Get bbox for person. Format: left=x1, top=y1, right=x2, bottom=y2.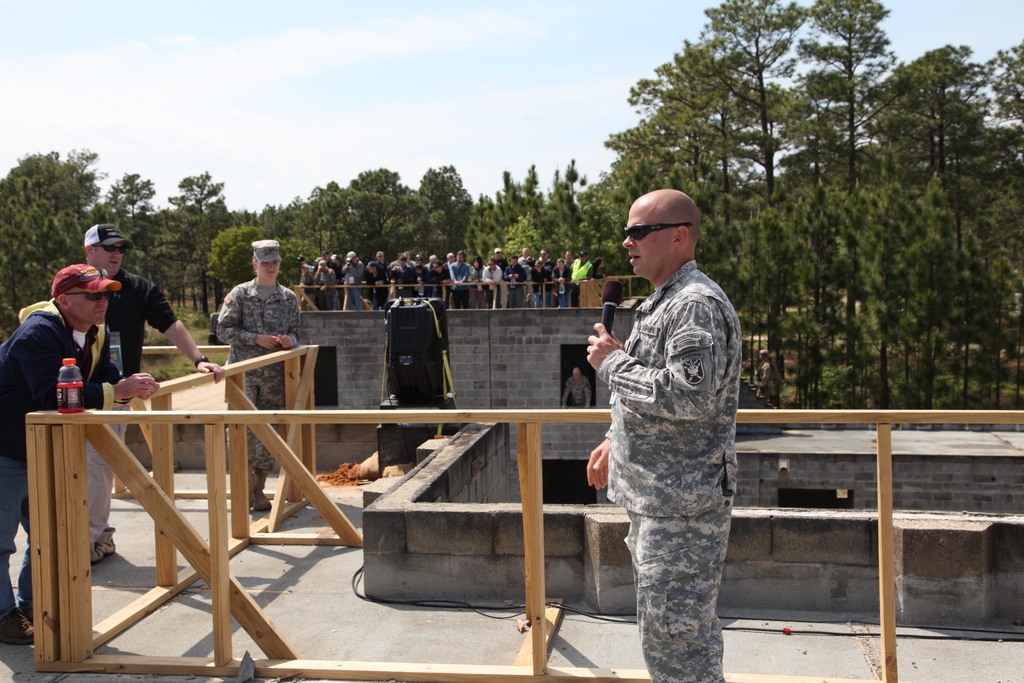
left=319, top=253, right=331, bottom=266.
